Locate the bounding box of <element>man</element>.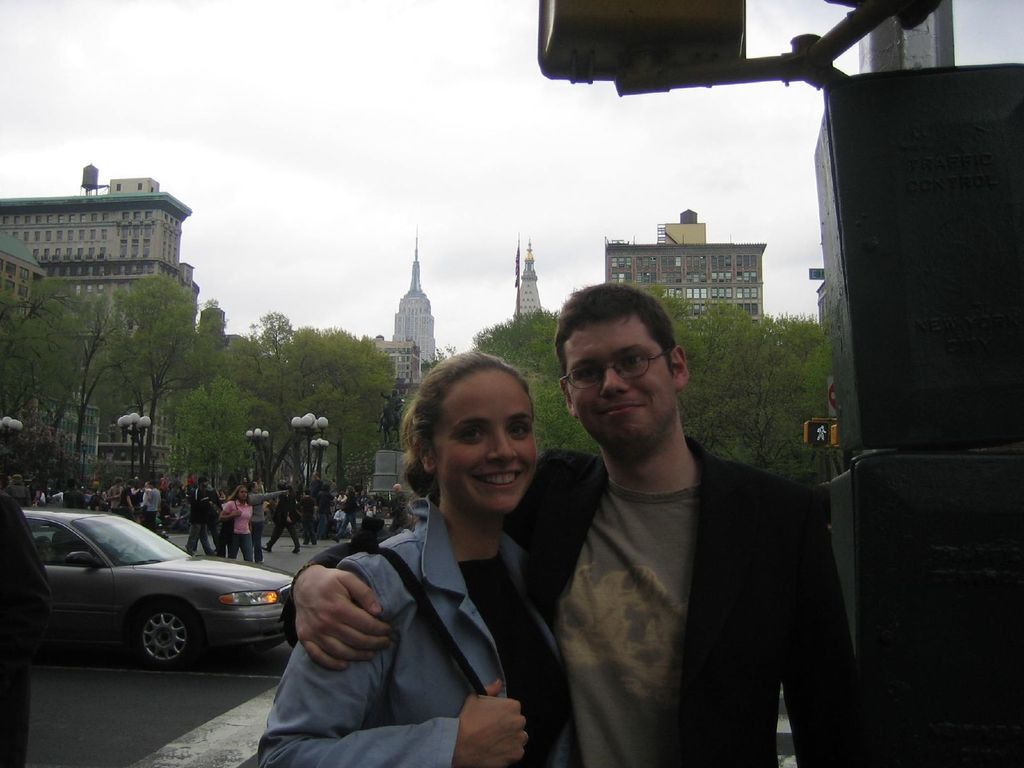
Bounding box: bbox=[379, 388, 408, 435].
